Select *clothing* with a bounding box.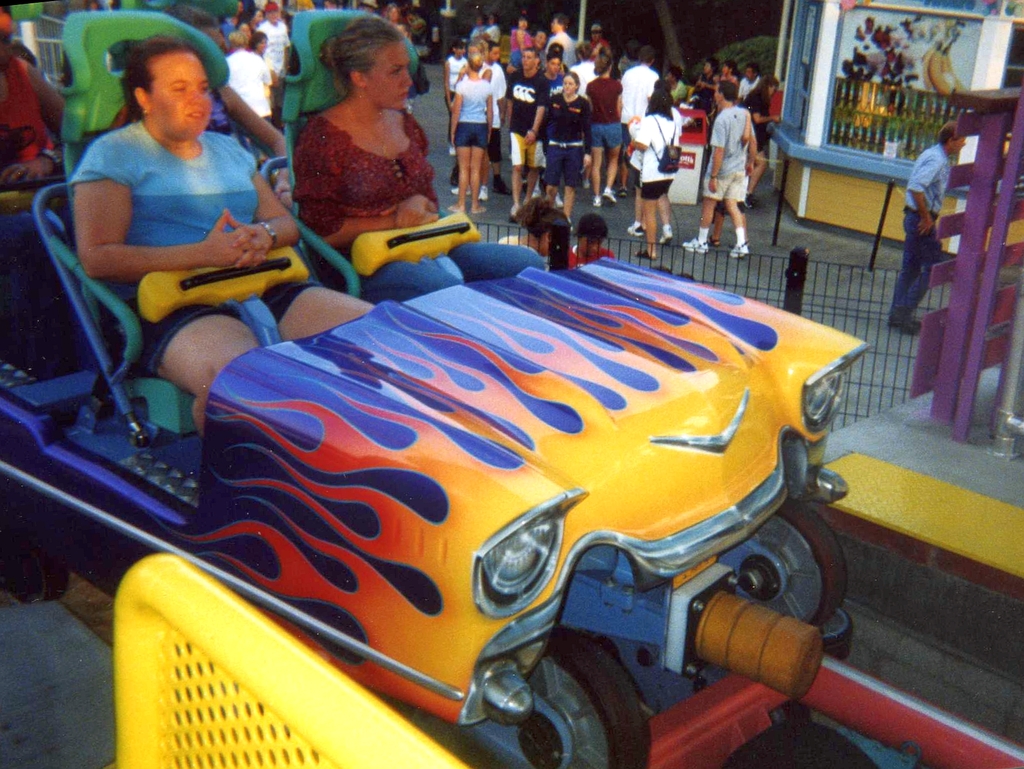
x1=495 y1=65 x2=548 y2=166.
